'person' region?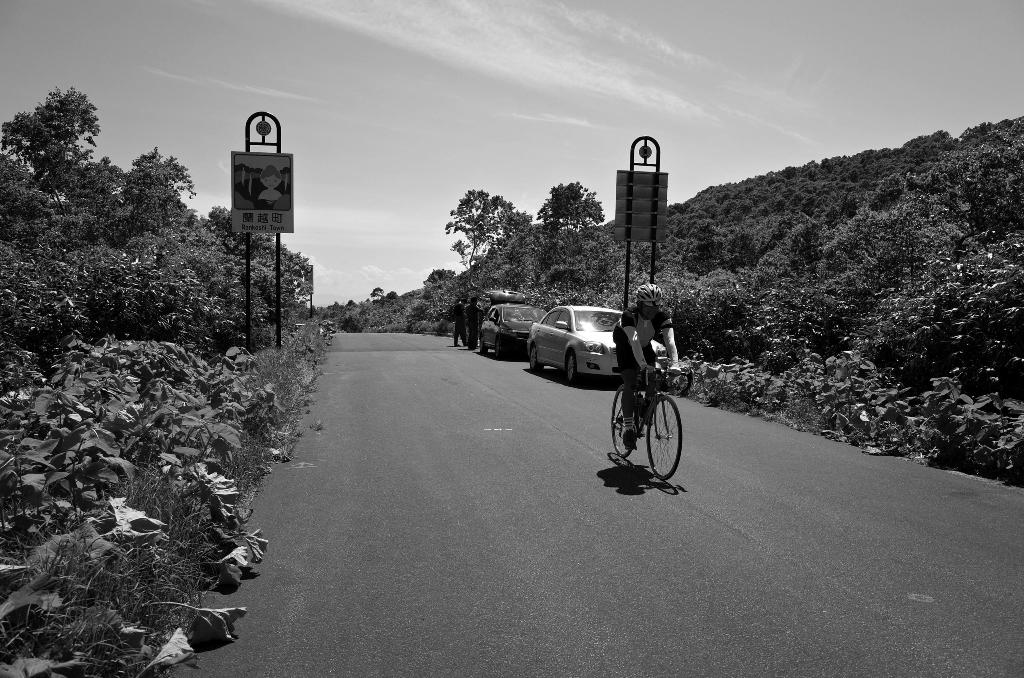
[453, 296, 465, 347]
